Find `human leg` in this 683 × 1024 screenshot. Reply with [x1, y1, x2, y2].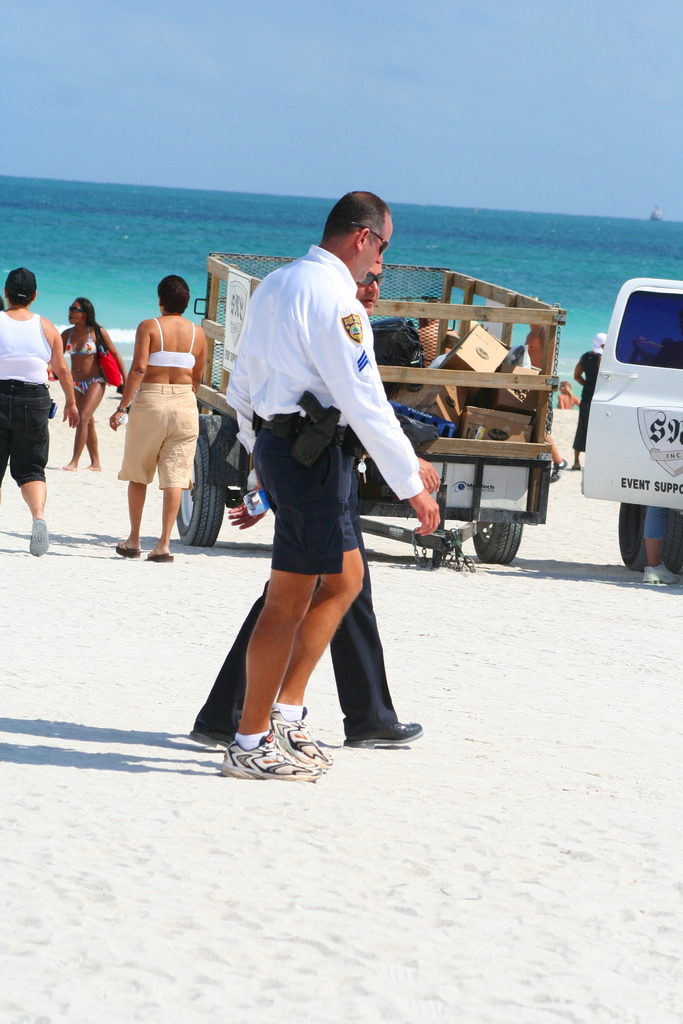
[220, 566, 306, 776].
